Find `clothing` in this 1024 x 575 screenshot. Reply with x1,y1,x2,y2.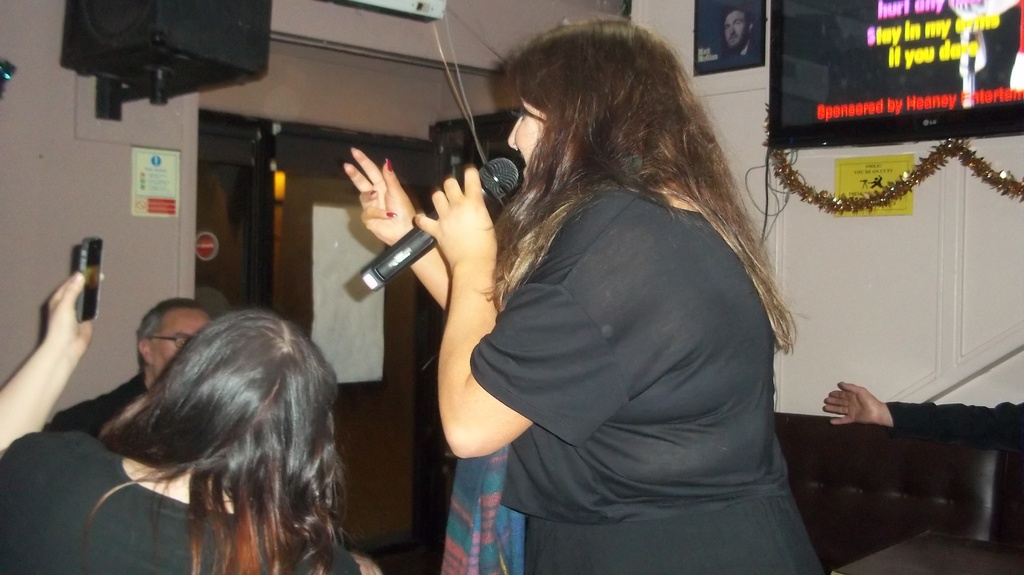
887,398,1023,455.
